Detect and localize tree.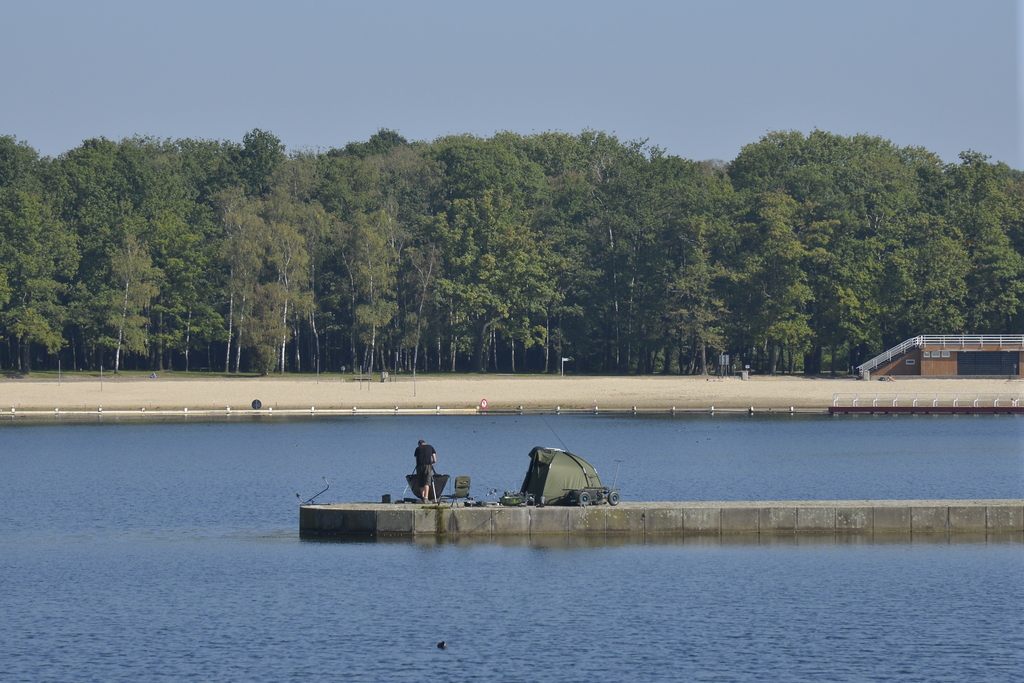
Localized at locate(204, 209, 271, 379).
